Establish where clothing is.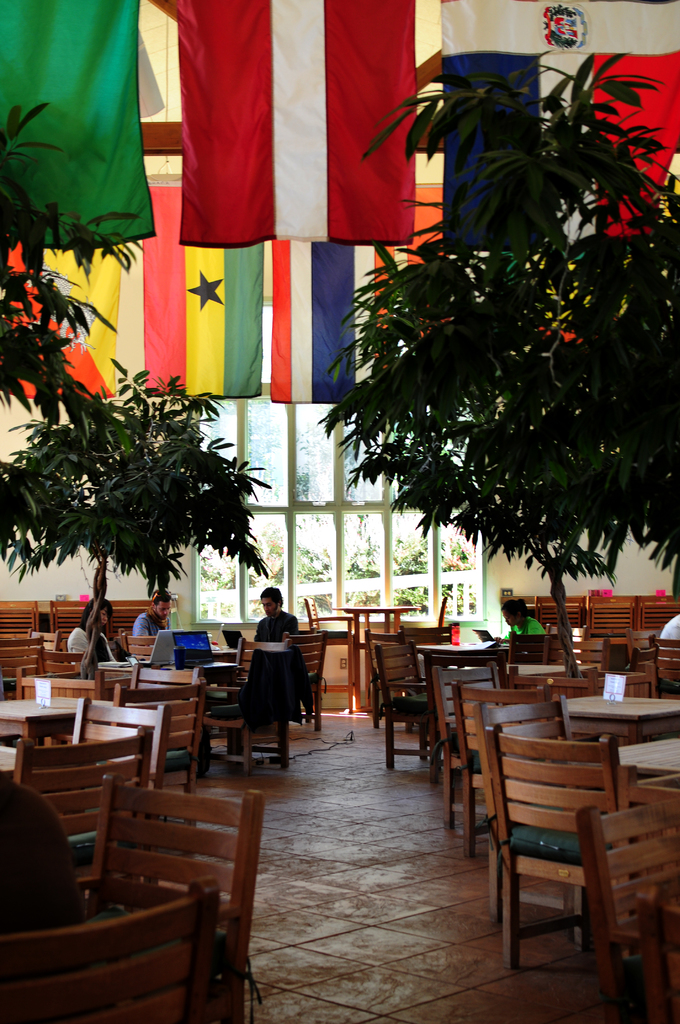
Established at pyautogui.locateOnScreen(502, 615, 539, 652).
